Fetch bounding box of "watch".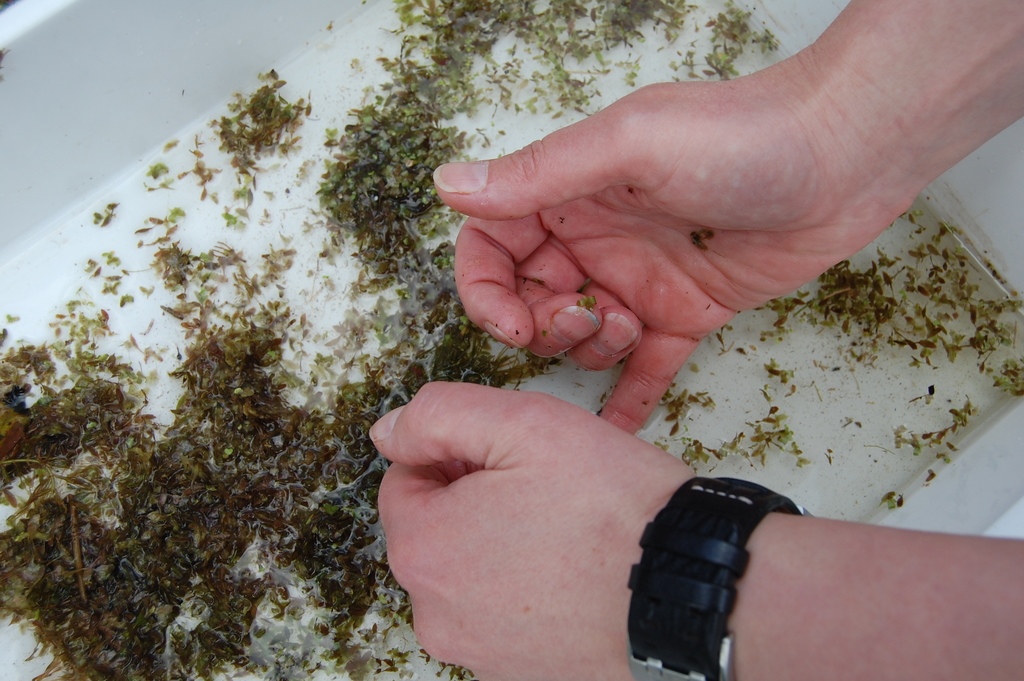
Bbox: 627,476,813,680.
